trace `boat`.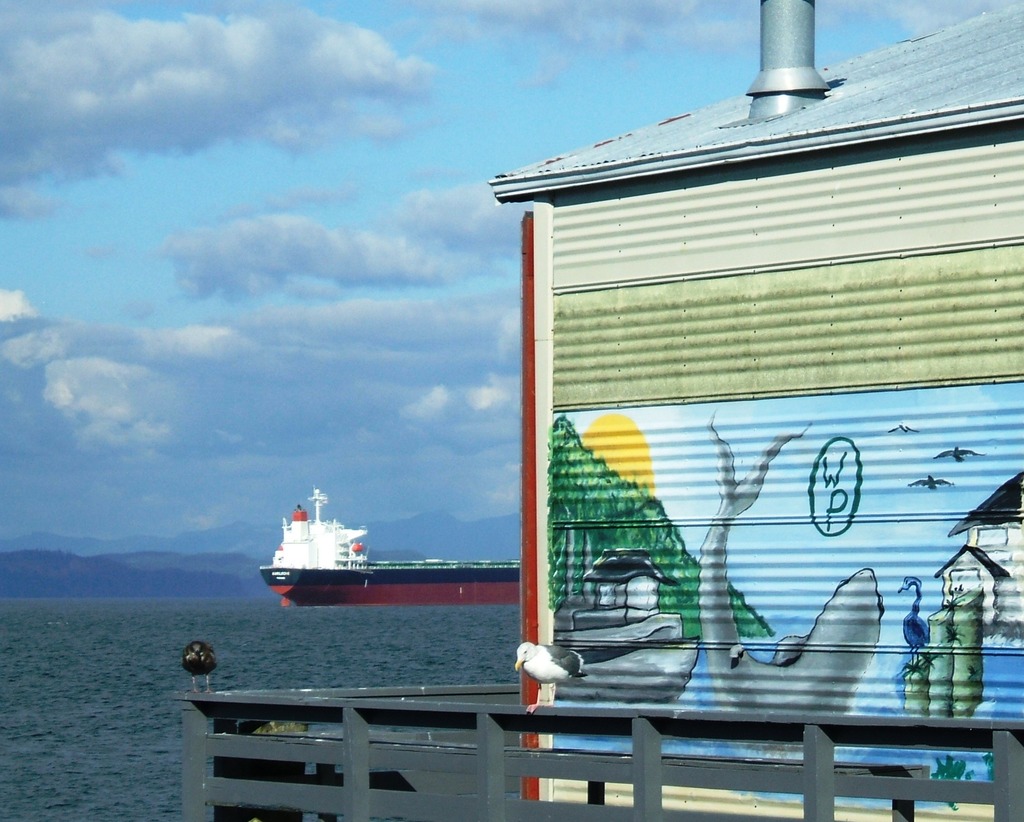
Traced to (253,495,484,611).
